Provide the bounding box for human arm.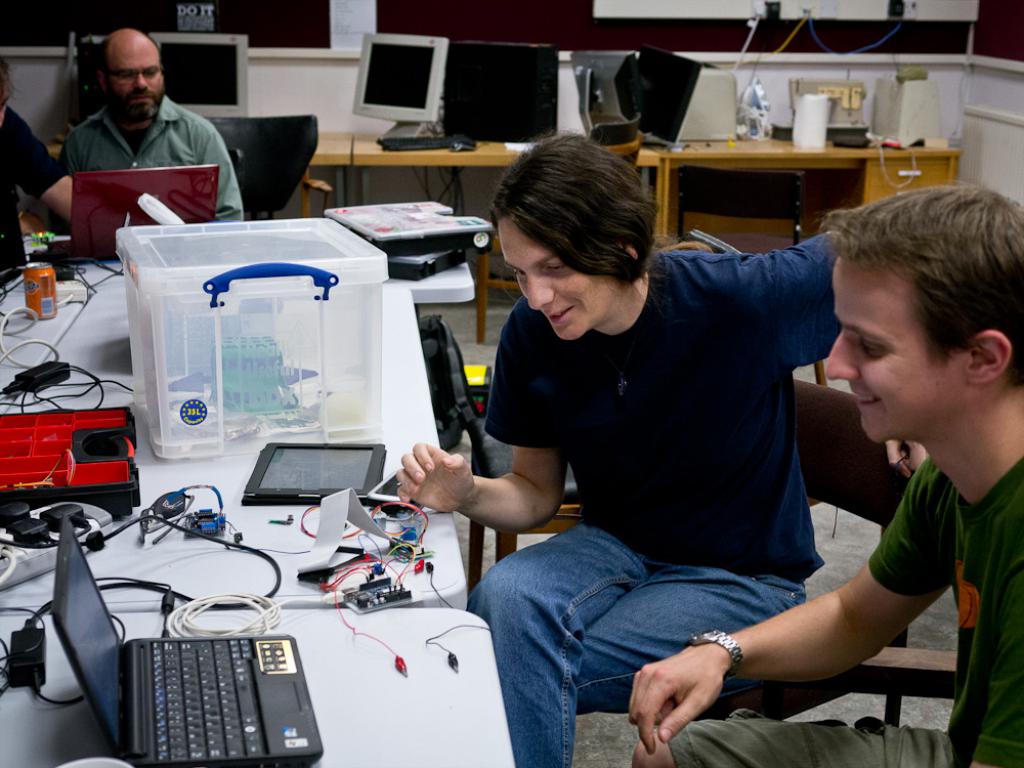
box(0, 97, 117, 237).
